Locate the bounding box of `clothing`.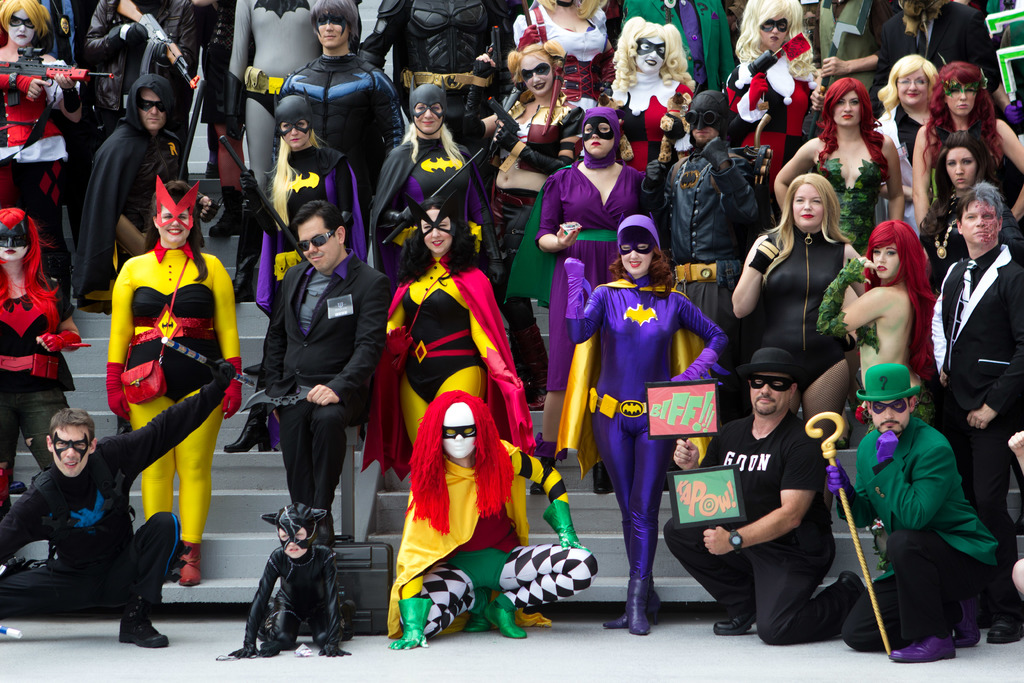
Bounding box: 938, 252, 1023, 577.
